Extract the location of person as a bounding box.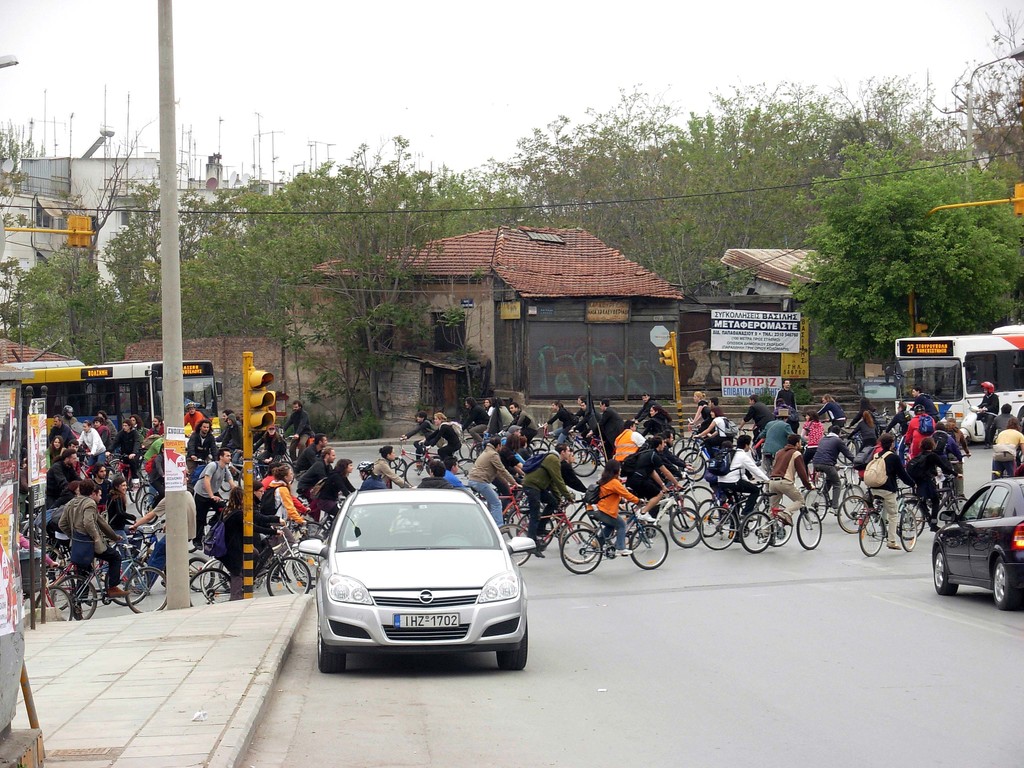
[470,437,516,539].
